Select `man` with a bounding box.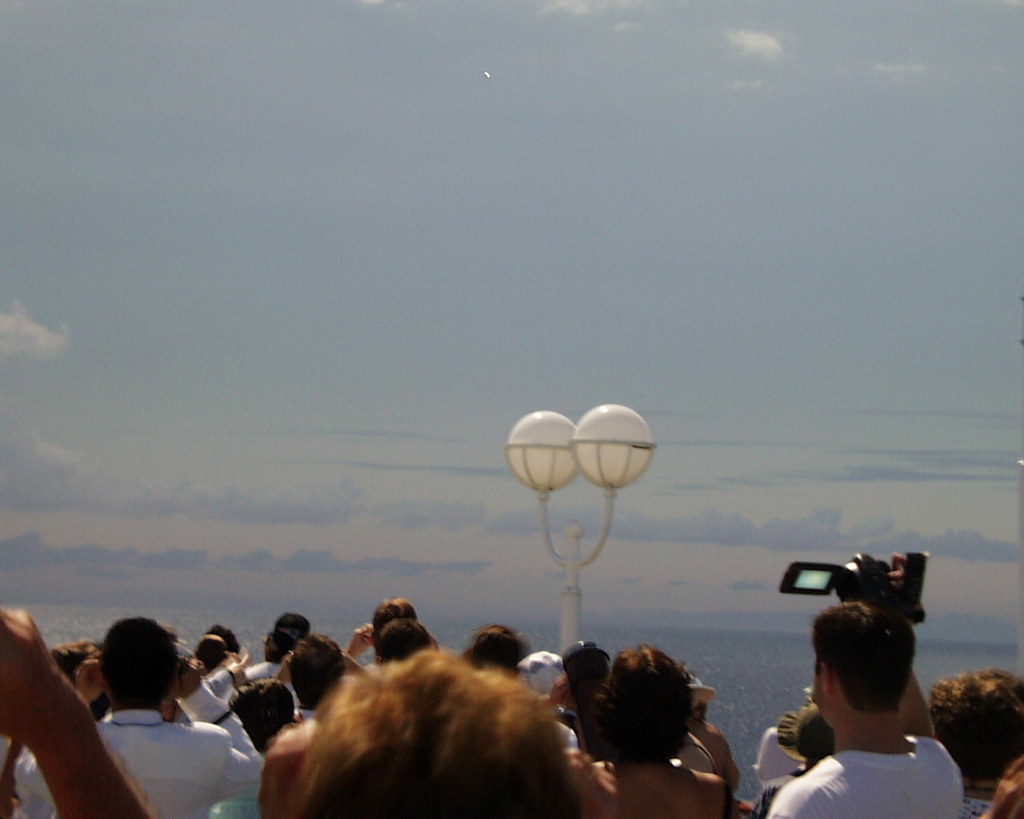
<region>775, 601, 973, 803</region>.
